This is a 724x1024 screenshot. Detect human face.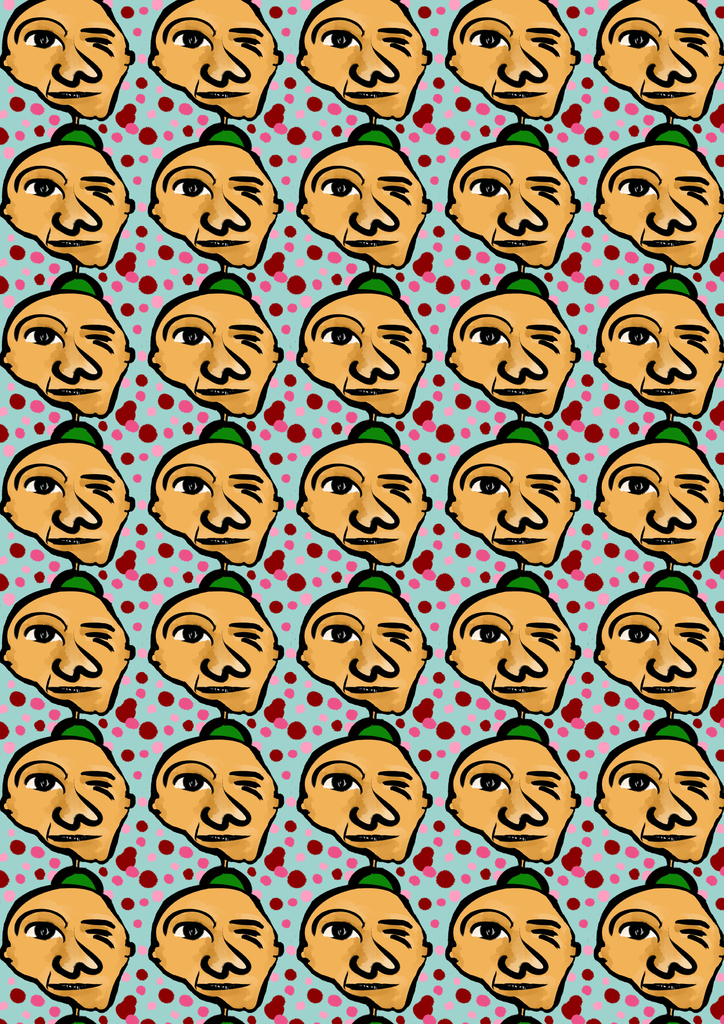
locate(0, 710, 138, 874).
